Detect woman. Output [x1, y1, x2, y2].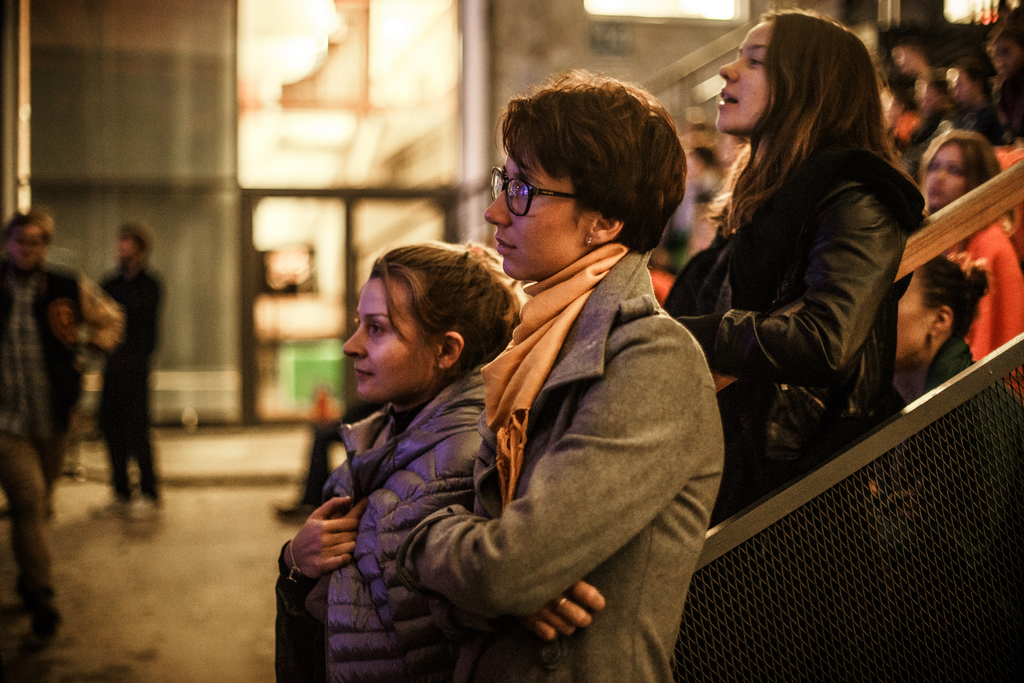
[891, 255, 995, 403].
